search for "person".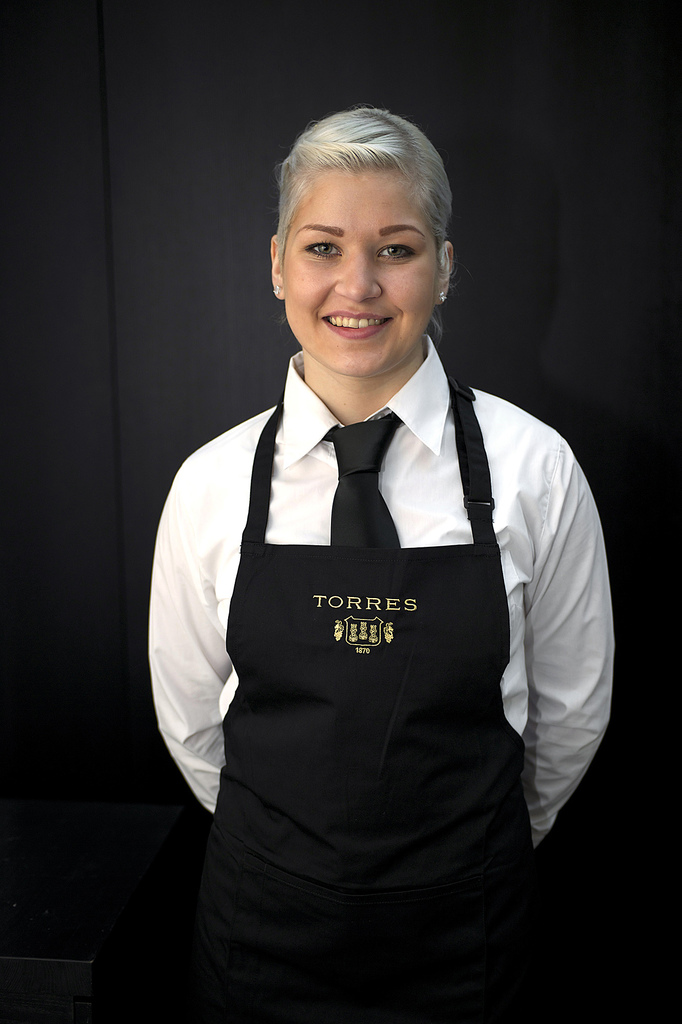
Found at (139,107,635,987).
